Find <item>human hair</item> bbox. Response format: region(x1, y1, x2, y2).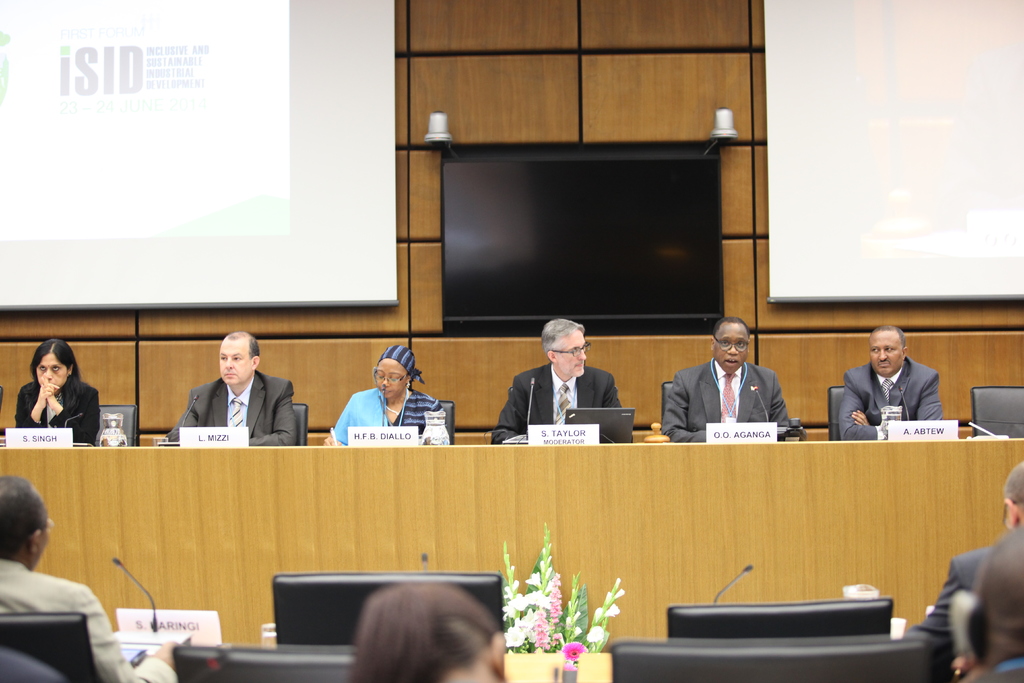
region(1002, 459, 1023, 509).
